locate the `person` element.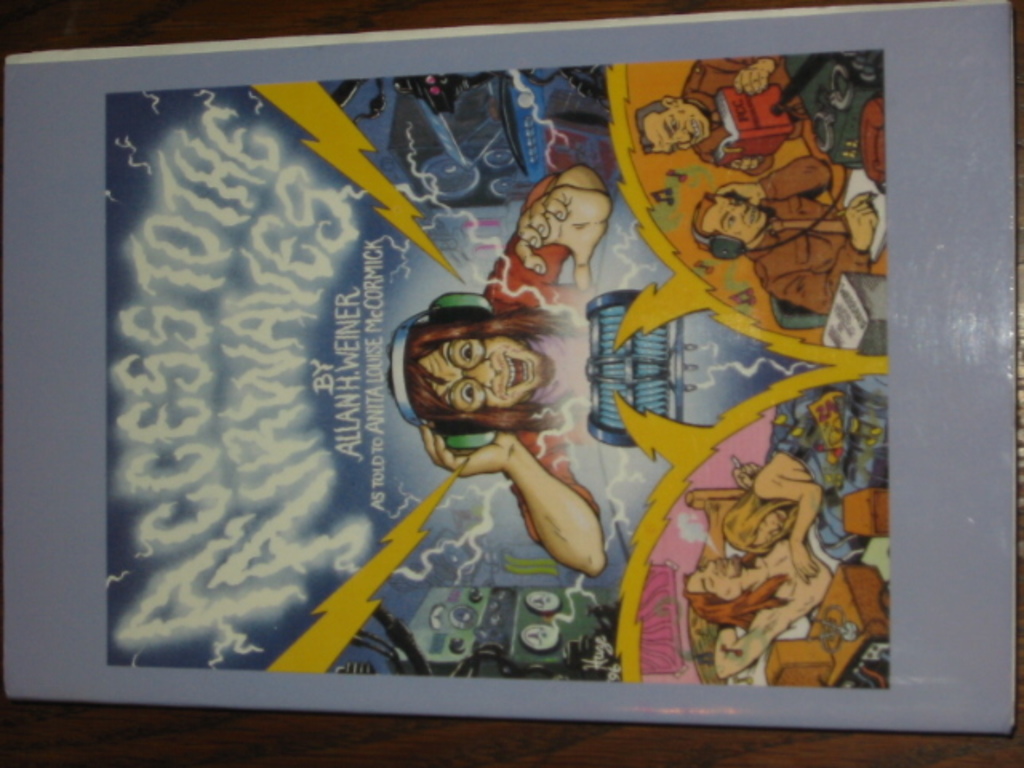
Element bbox: [x1=690, y1=163, x2=877, y2=322].
